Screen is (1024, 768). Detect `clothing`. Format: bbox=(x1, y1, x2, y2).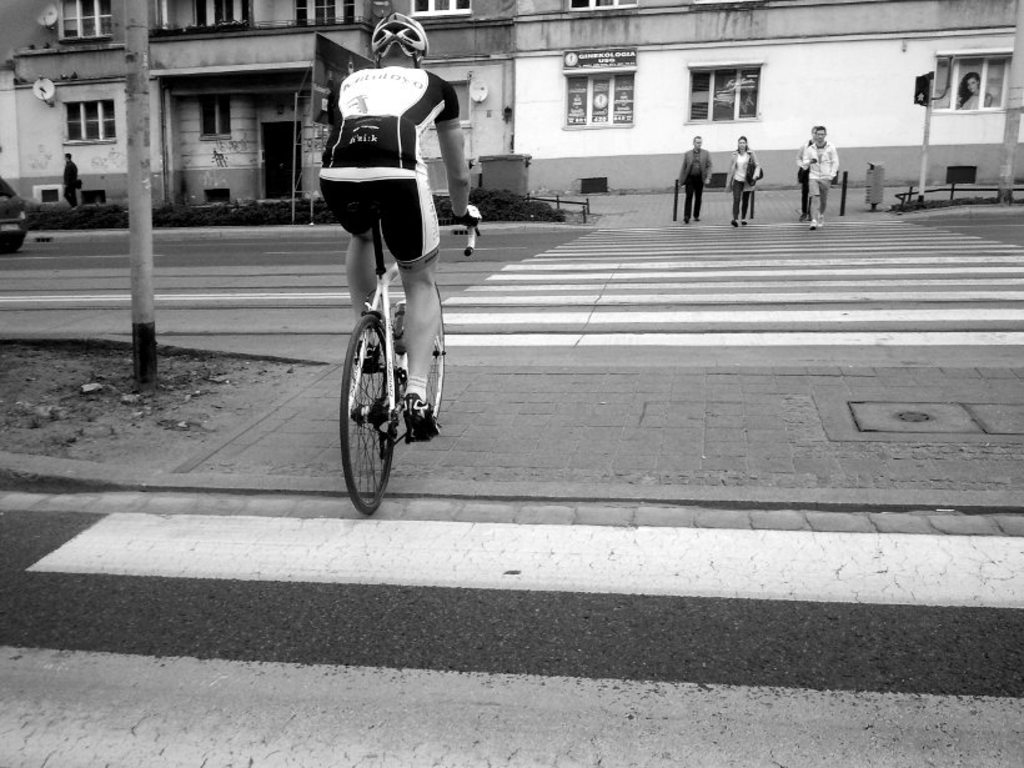
bbox=(962, 90, 985, 109).
